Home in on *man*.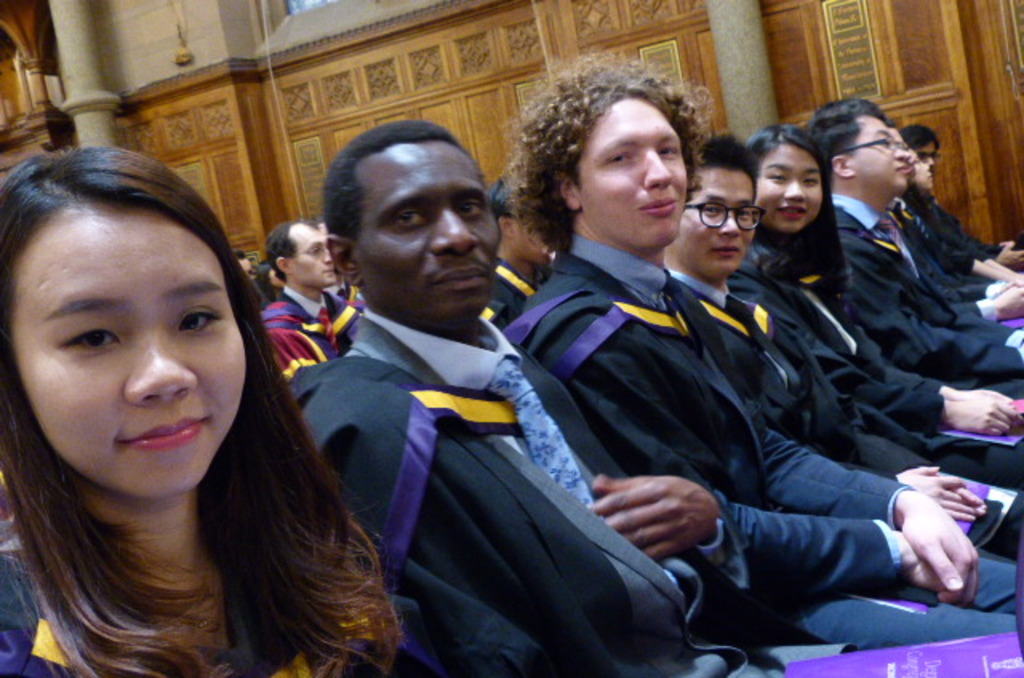
Homed in at pyautogui.locateOnScreen(811, 98, 1022, 389).
